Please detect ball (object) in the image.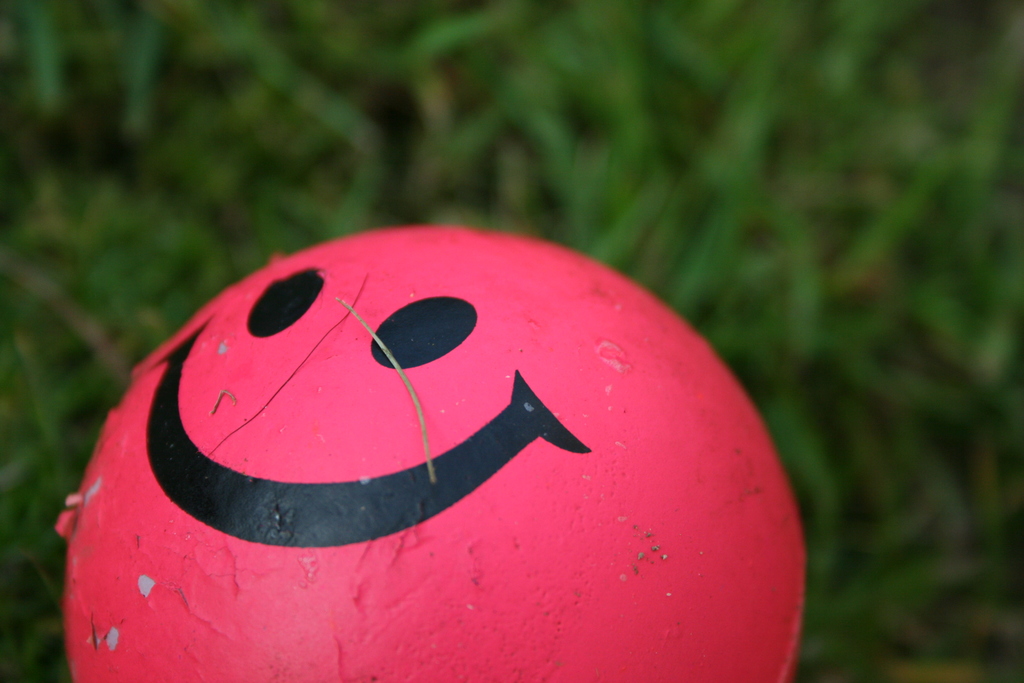
left=57, top=229, right=806, bottom=682.
